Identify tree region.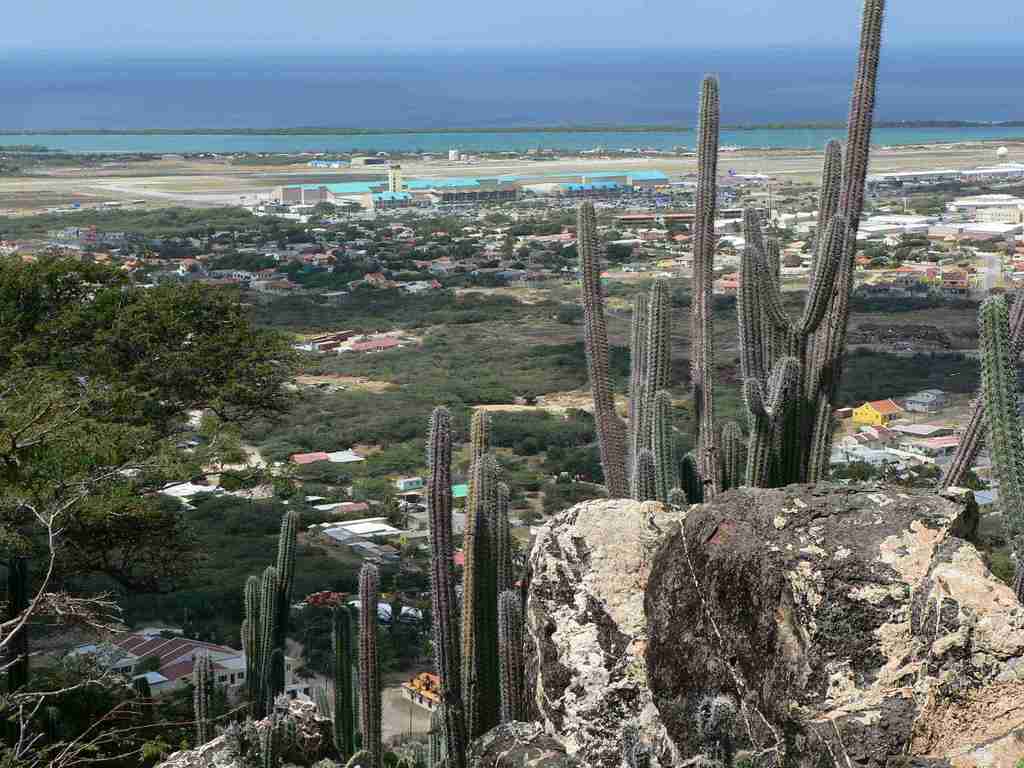
Region: bbox(14, 232, 314, 644).
